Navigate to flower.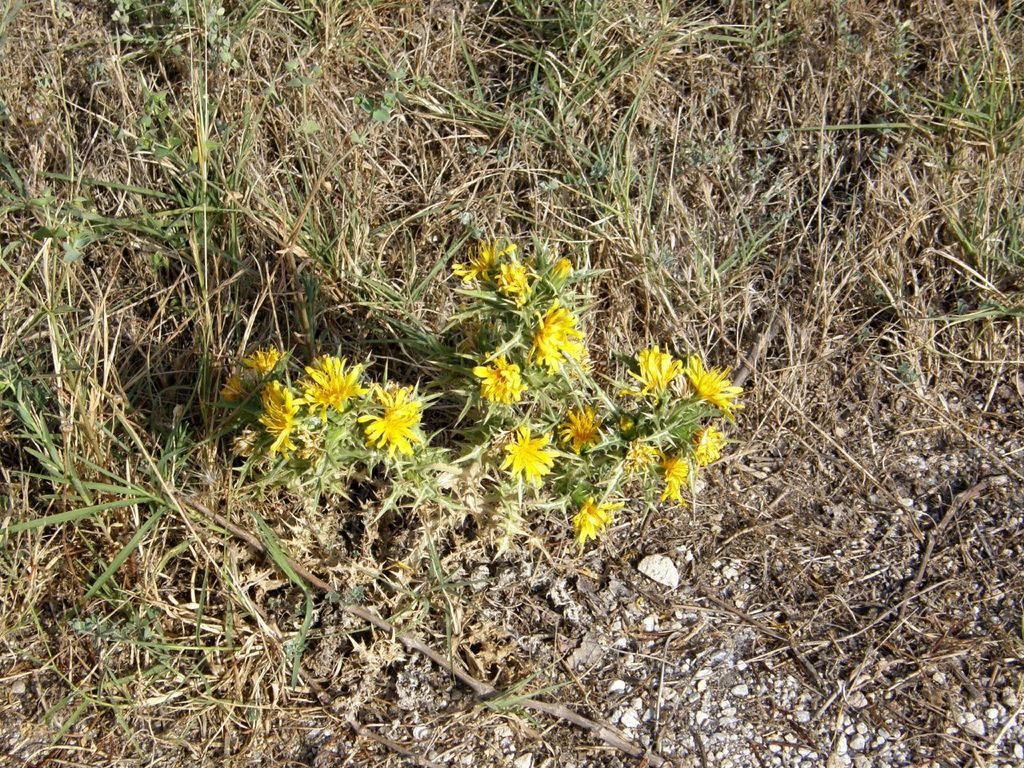
Navigation target: left=470, top=344, right=526, bottom=408.
